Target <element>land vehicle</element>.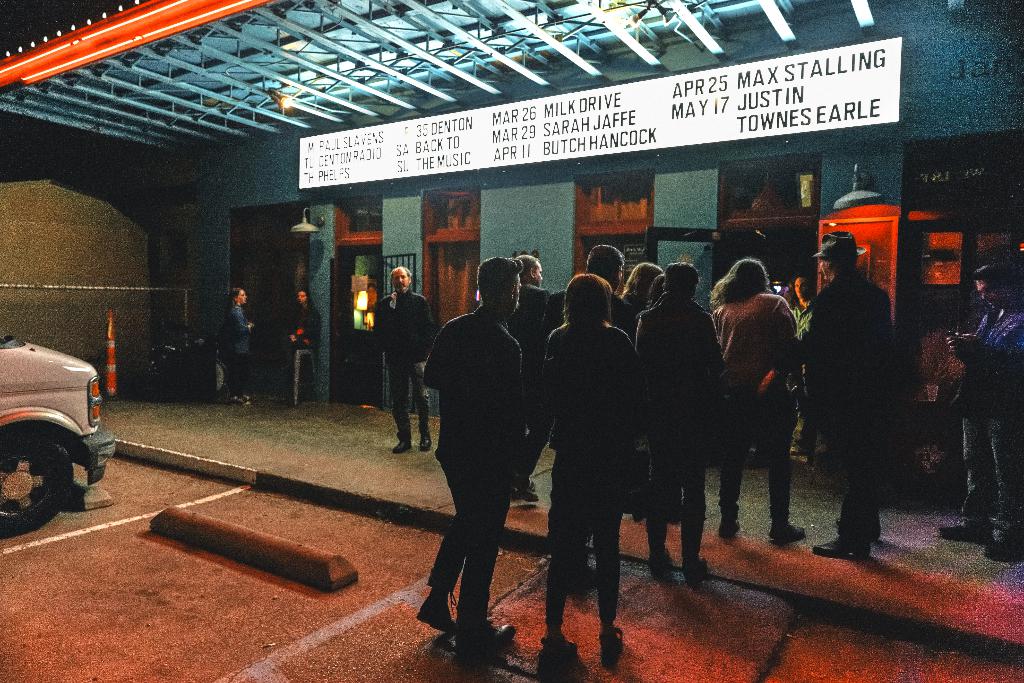
Target region: [0, 337, 115, 527].
